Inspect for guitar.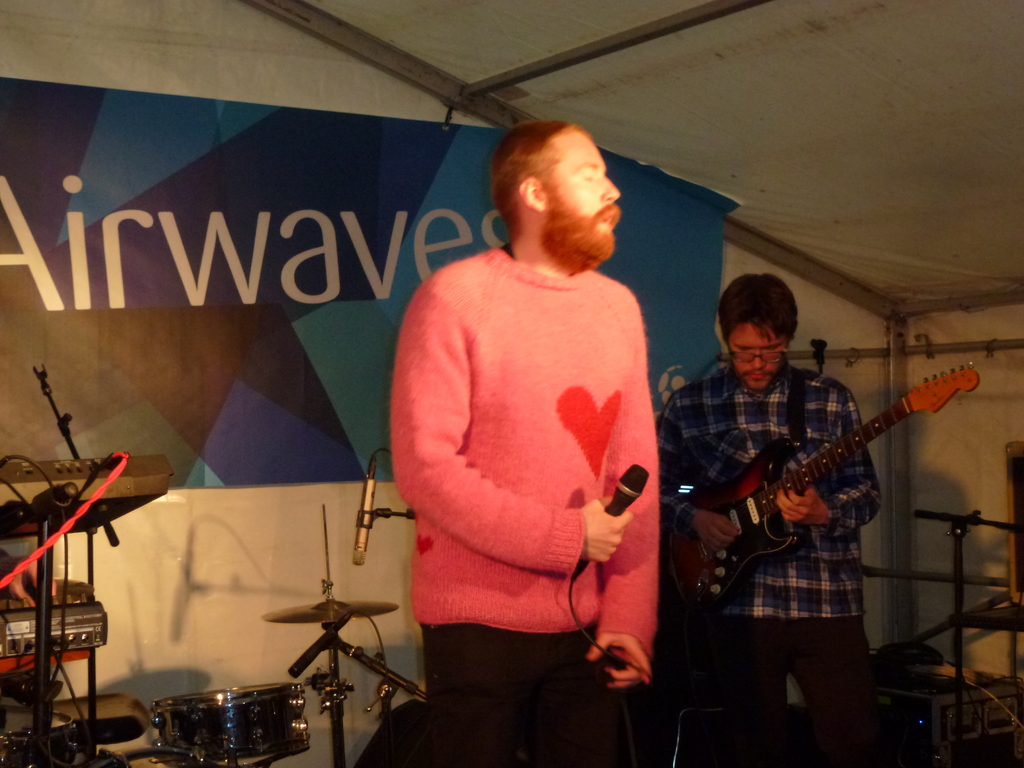
Inspection: rect(649, 351, 975, 616).
